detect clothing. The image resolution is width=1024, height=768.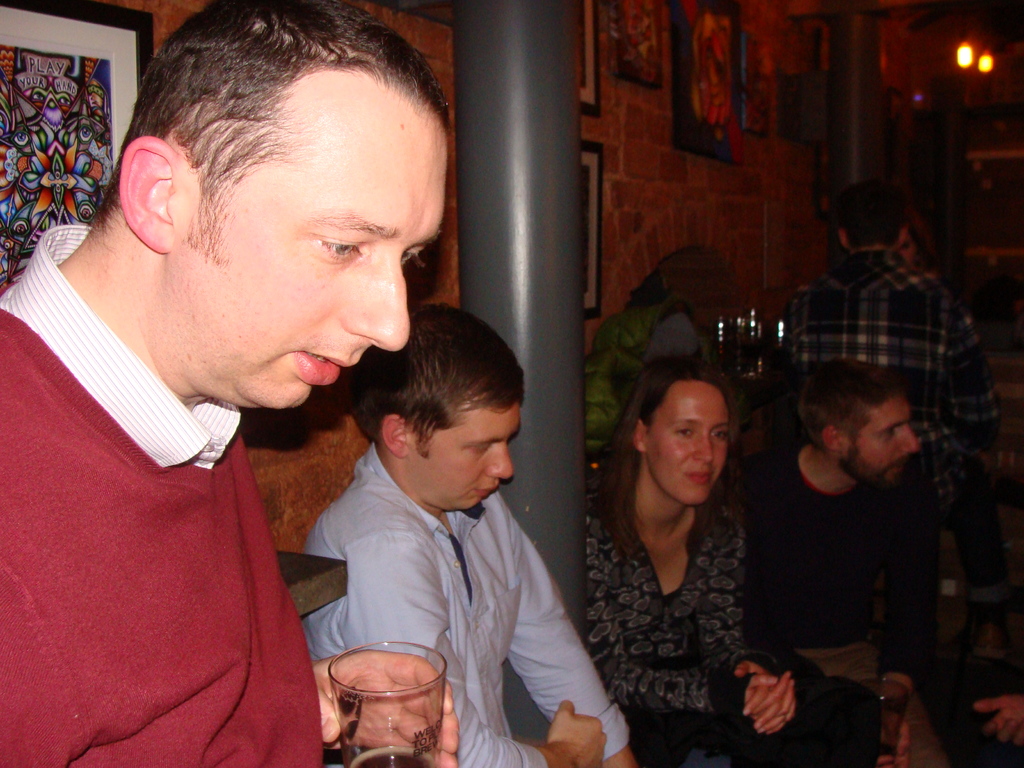
<box>771,251,1002,507</box>.
